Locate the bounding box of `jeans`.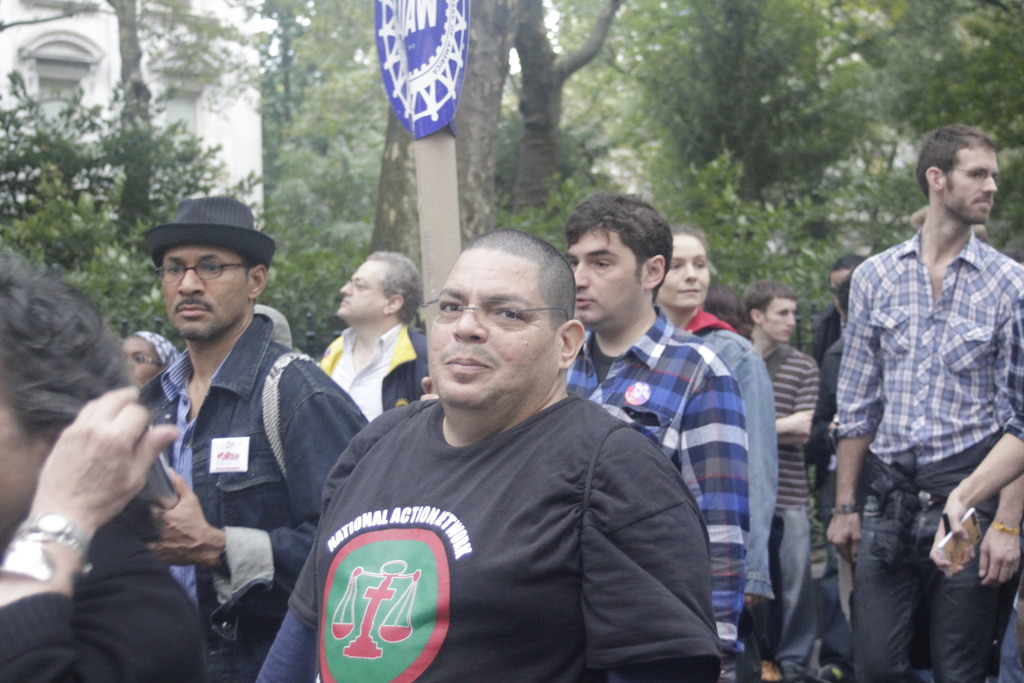
Bounding box: box(851, 492, 995, 682).
